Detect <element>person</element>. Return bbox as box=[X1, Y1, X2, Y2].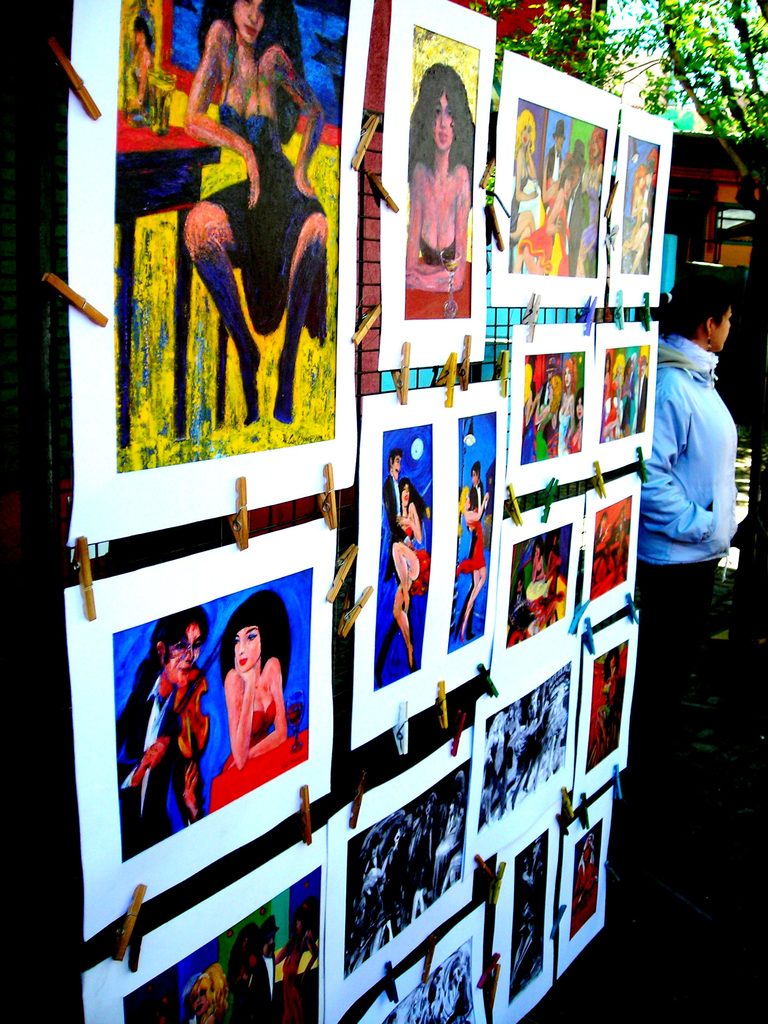
box=[584, 650, 625, 771].
